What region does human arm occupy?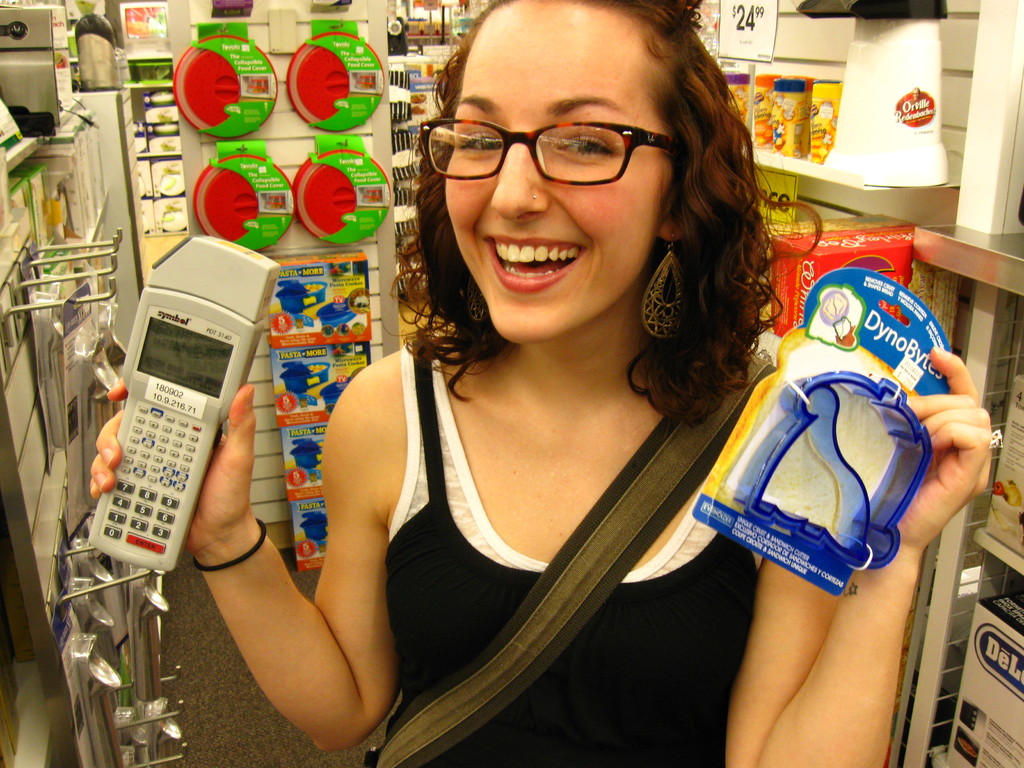
pyautogui.locateOnScreen(204, 451, 356, 740).
